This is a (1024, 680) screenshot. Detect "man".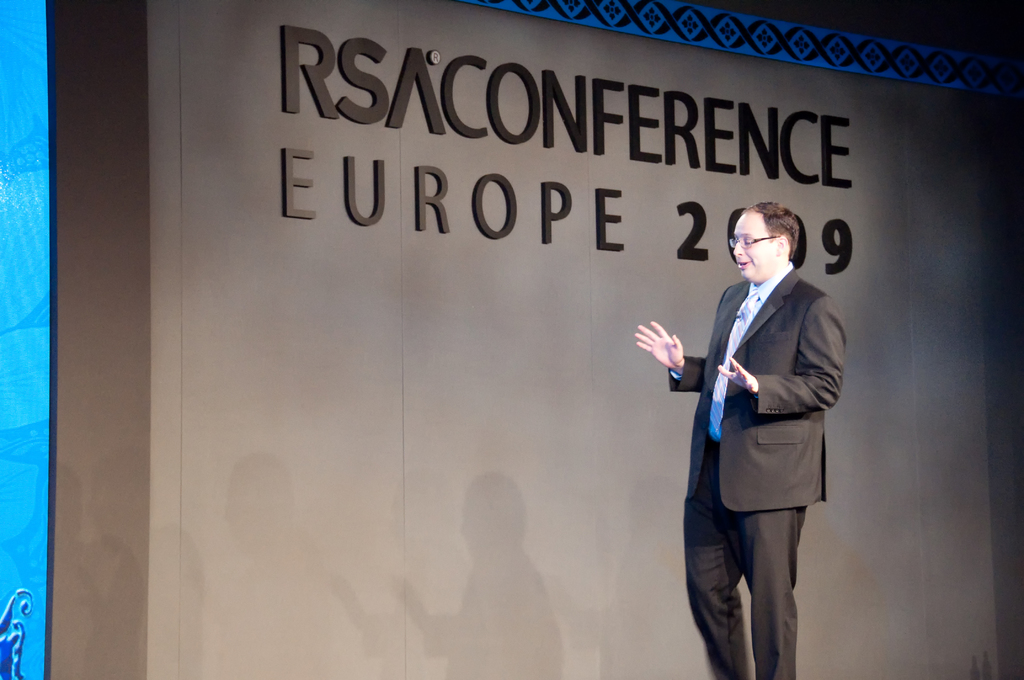
671/183/854/674.
